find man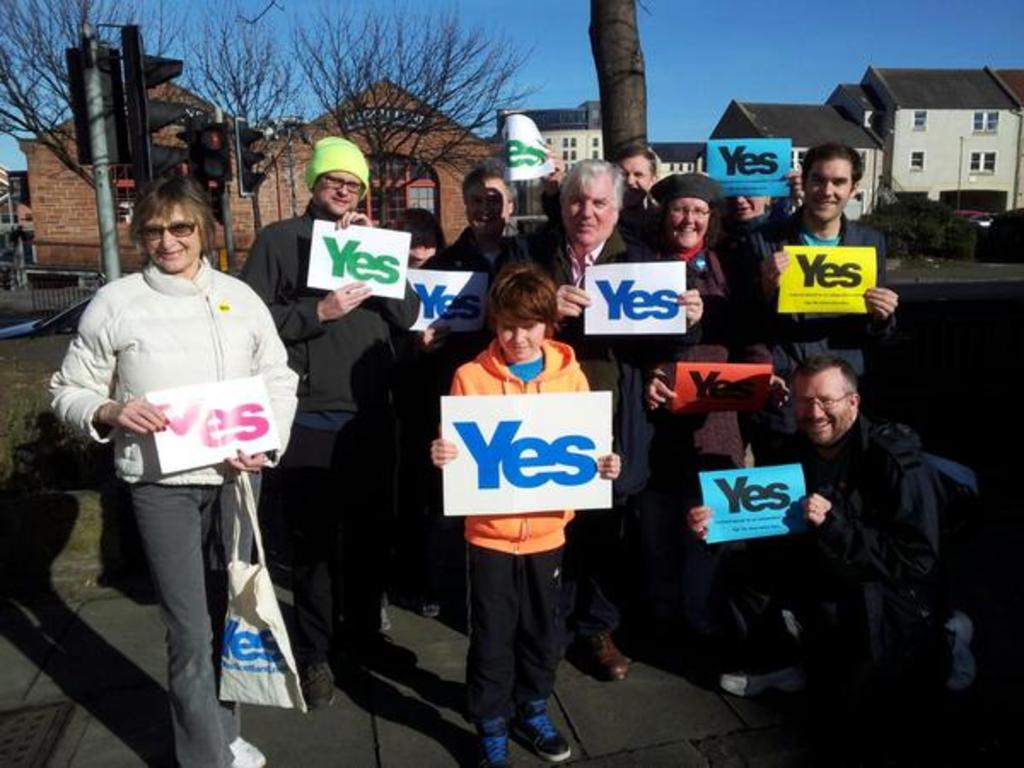
pyautogui.locateOnScreen(234, 133, 422, 710)
